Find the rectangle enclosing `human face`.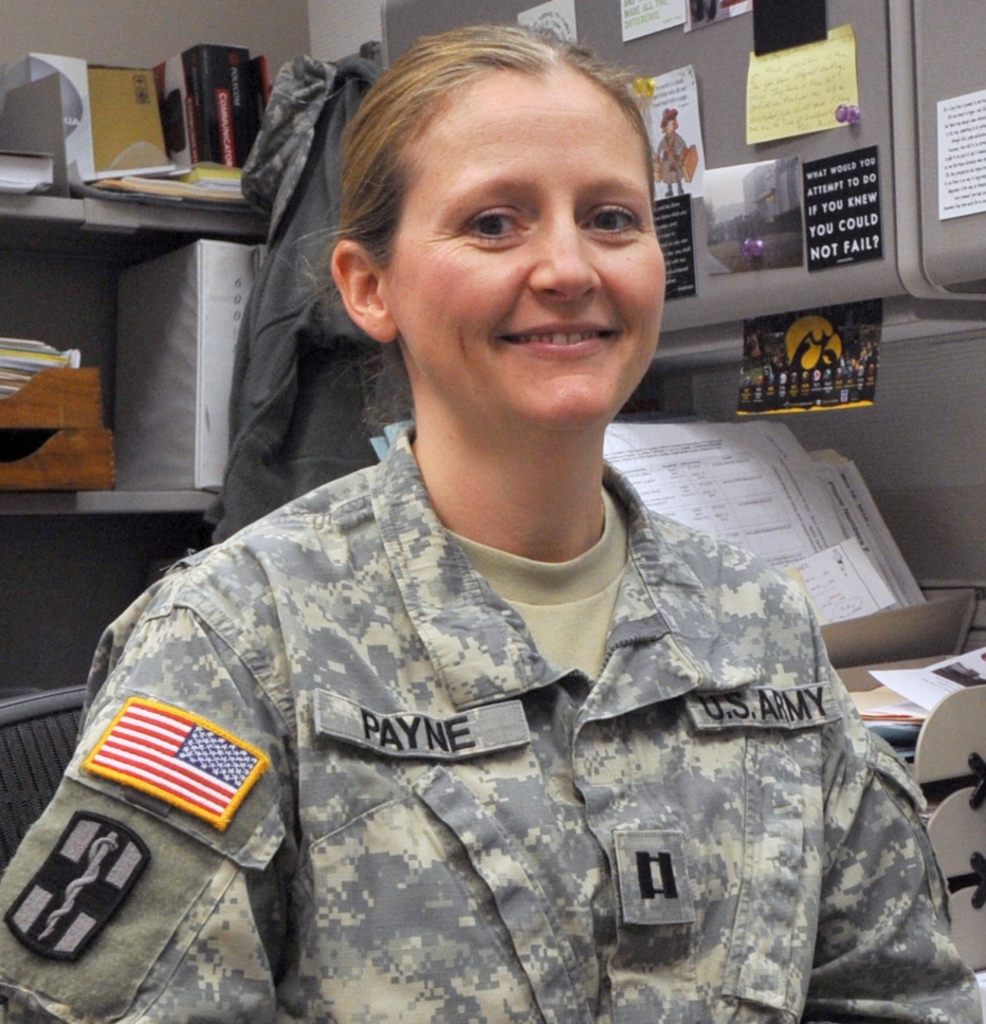
rect(667, 121, 674, 134).
